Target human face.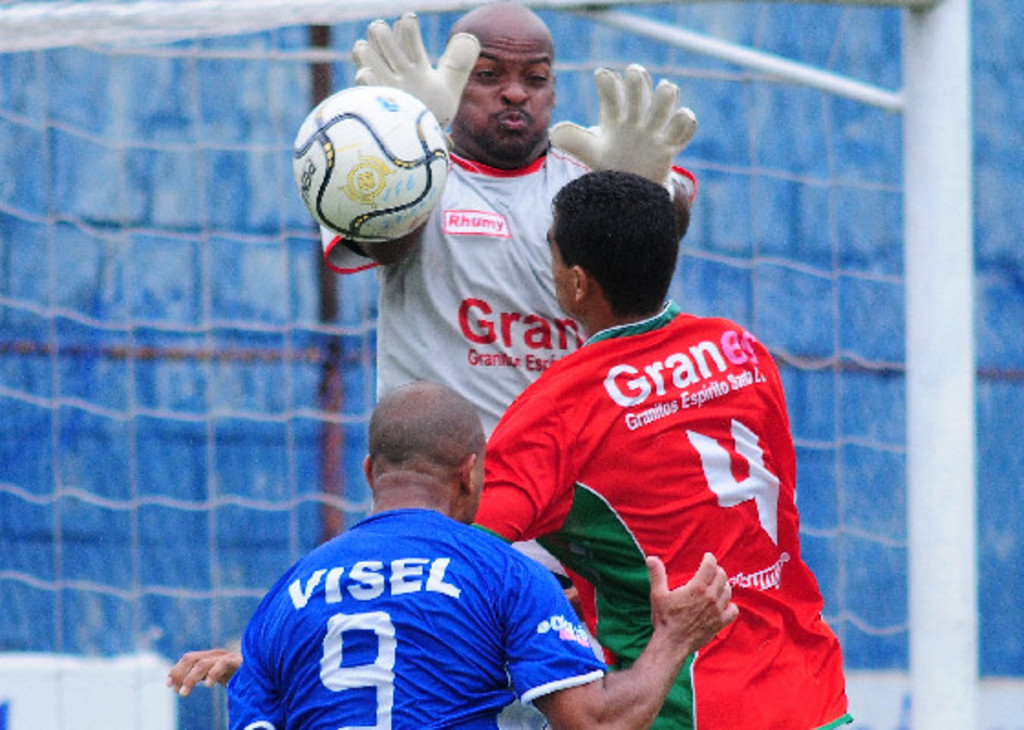
Target region: x1=453, y1=18, x2=561, y2=146.
